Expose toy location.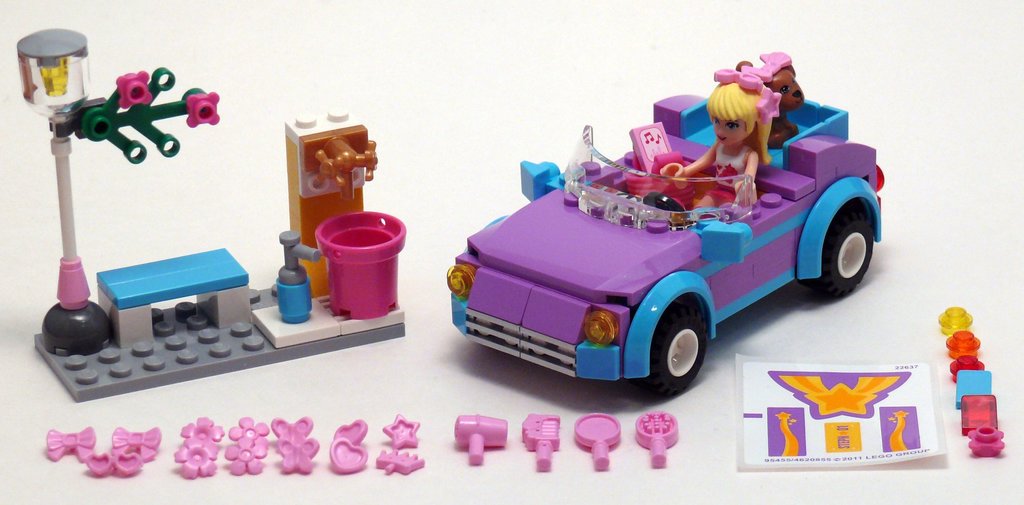
Exposed at select_region(573, 414, 623, 473).
